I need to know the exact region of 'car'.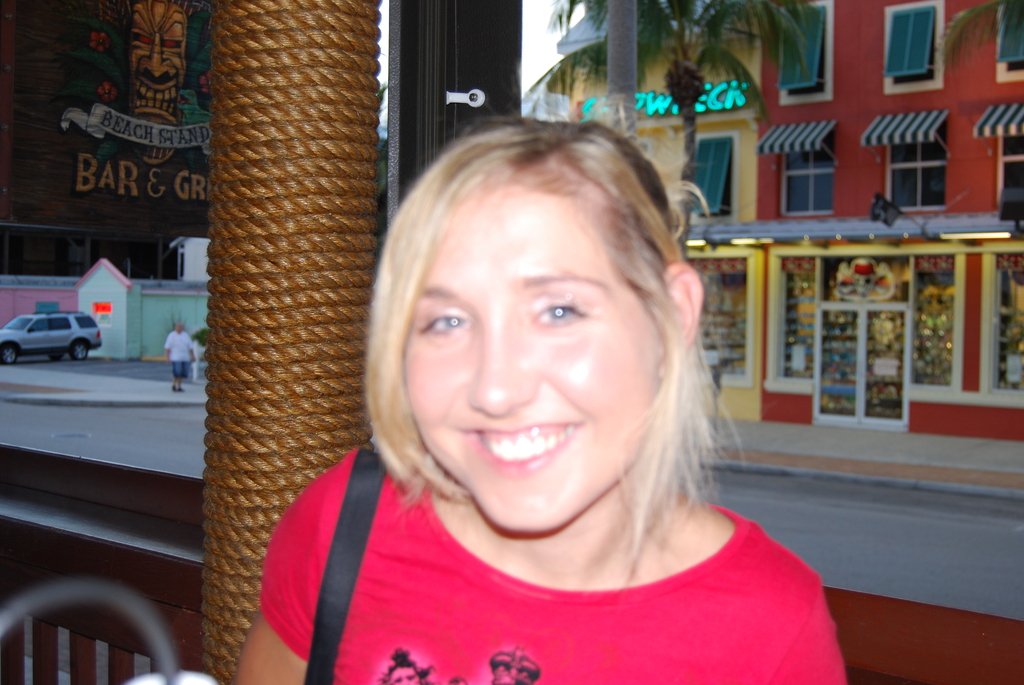
Region: 0,307,102,368.
